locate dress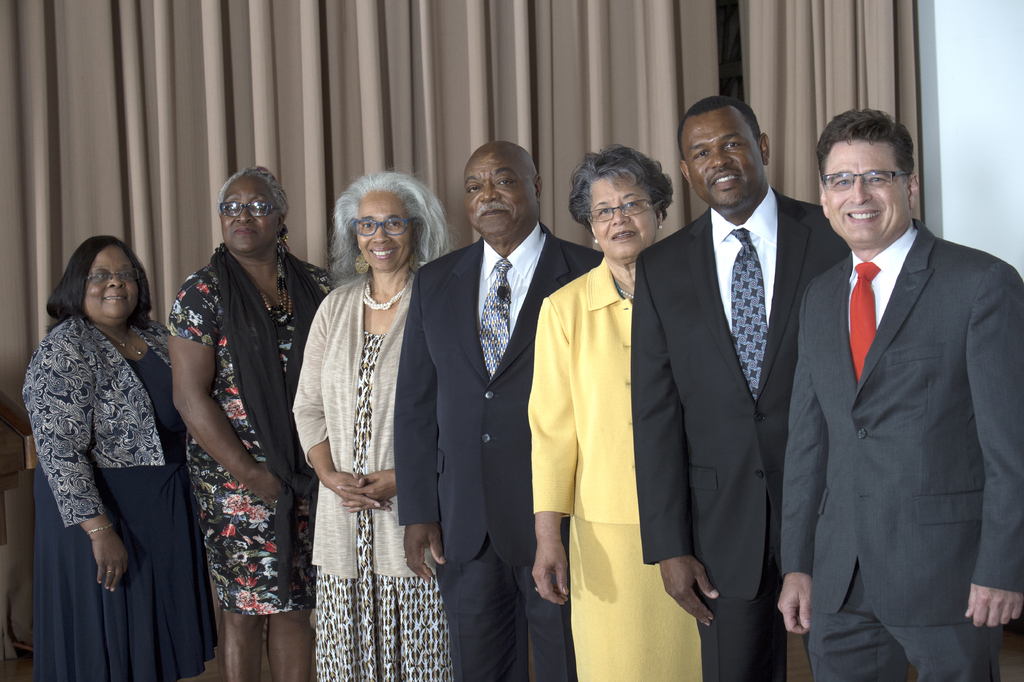
{"left": 525, "top": 254, "right": 700, "bottom": 681}
